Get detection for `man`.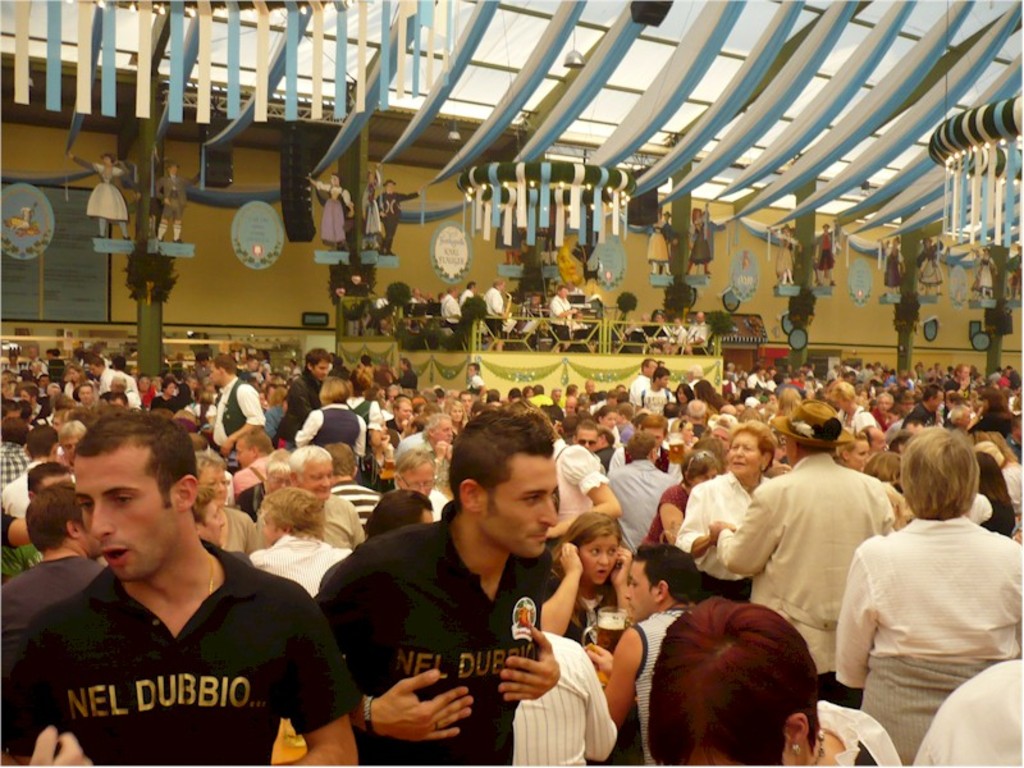
Detection: box=[657, 319, 690, 352].
